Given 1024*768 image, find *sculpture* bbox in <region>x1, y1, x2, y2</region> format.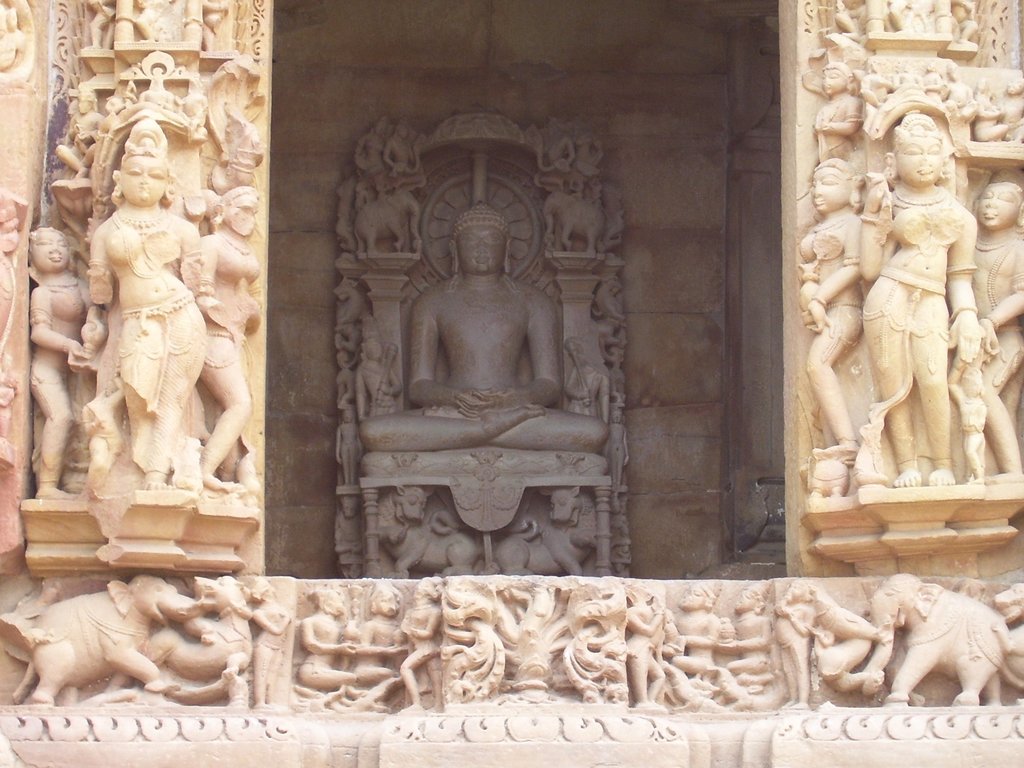
<region>918, 60, 972, 110</region>.
